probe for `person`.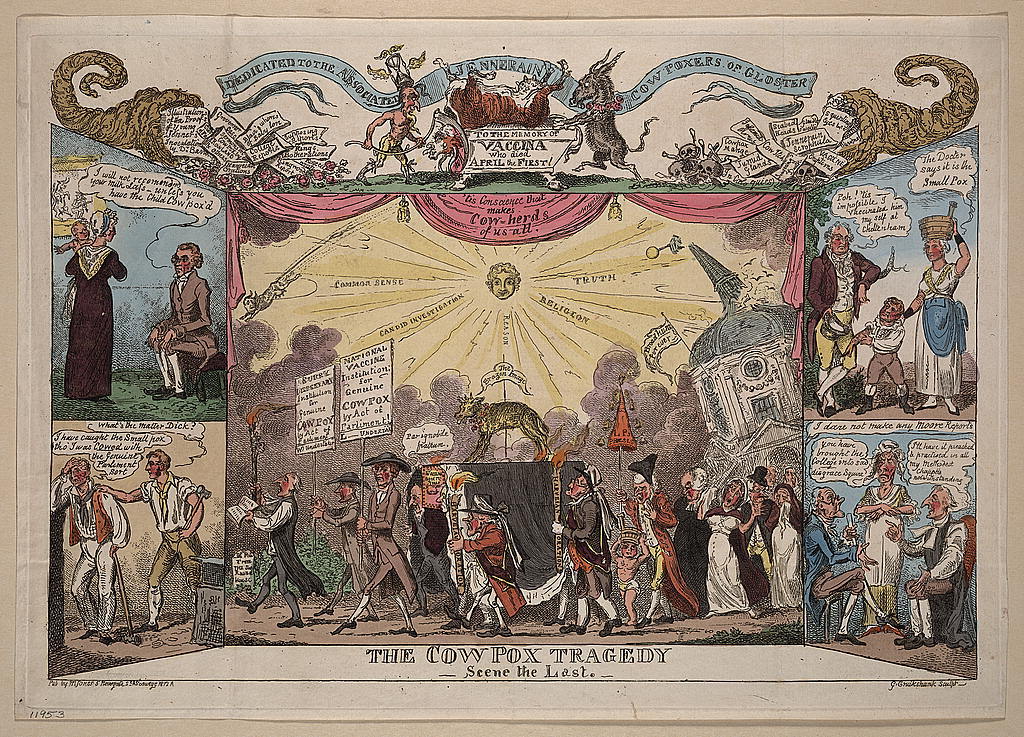
Probe result: <box>758,485,804,606</box>.
